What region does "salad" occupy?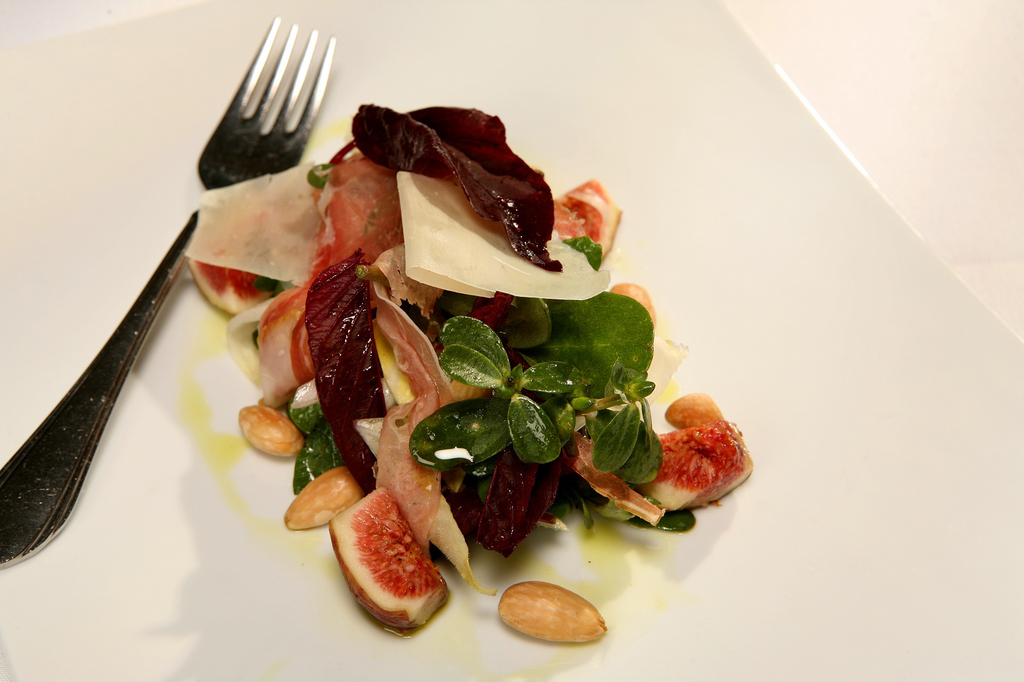
(left=151, top=79, right=736, bottom=633).
